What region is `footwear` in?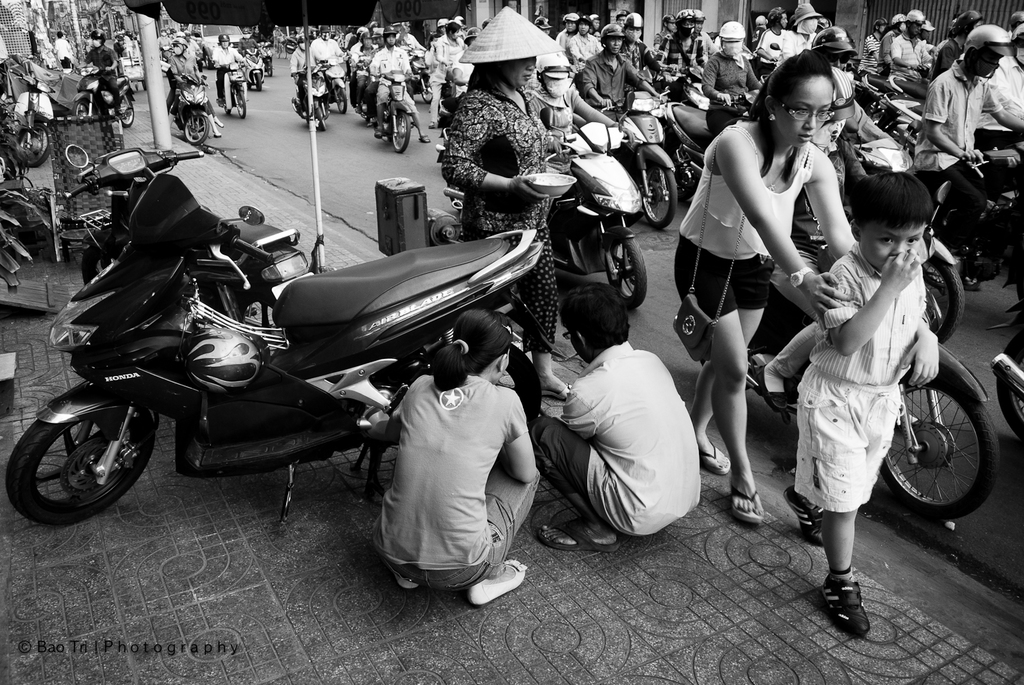
[212, 128, 222, 135].
